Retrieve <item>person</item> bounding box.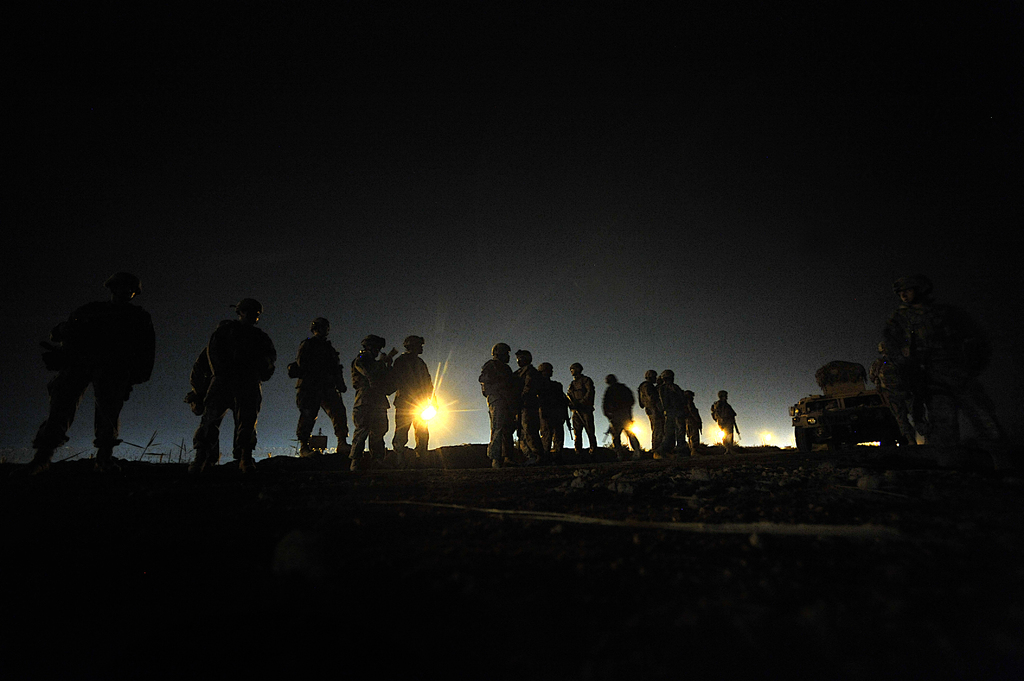
Bounding box: region(645, 375, 675, 450).
